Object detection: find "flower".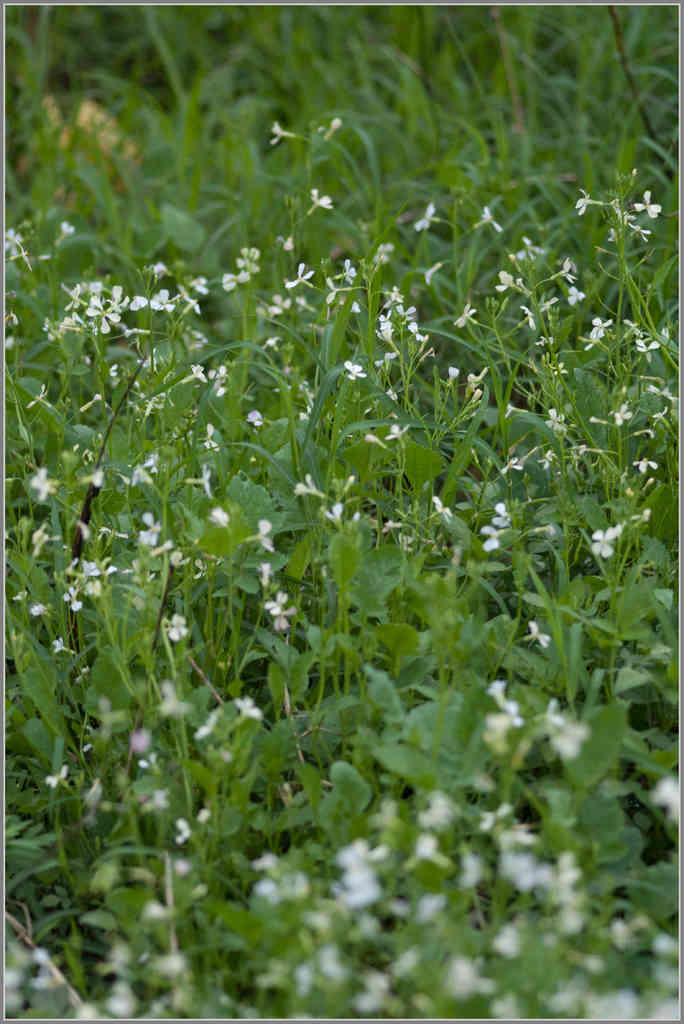
567/287/584/305.
